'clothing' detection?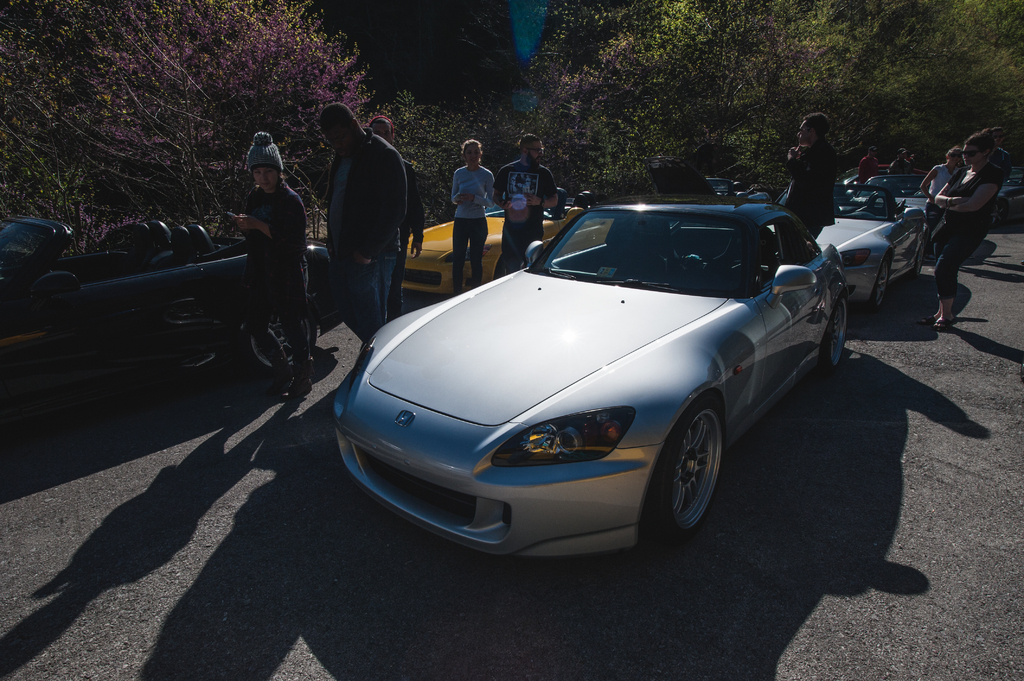
bbox(499, 156, 559, 273)
